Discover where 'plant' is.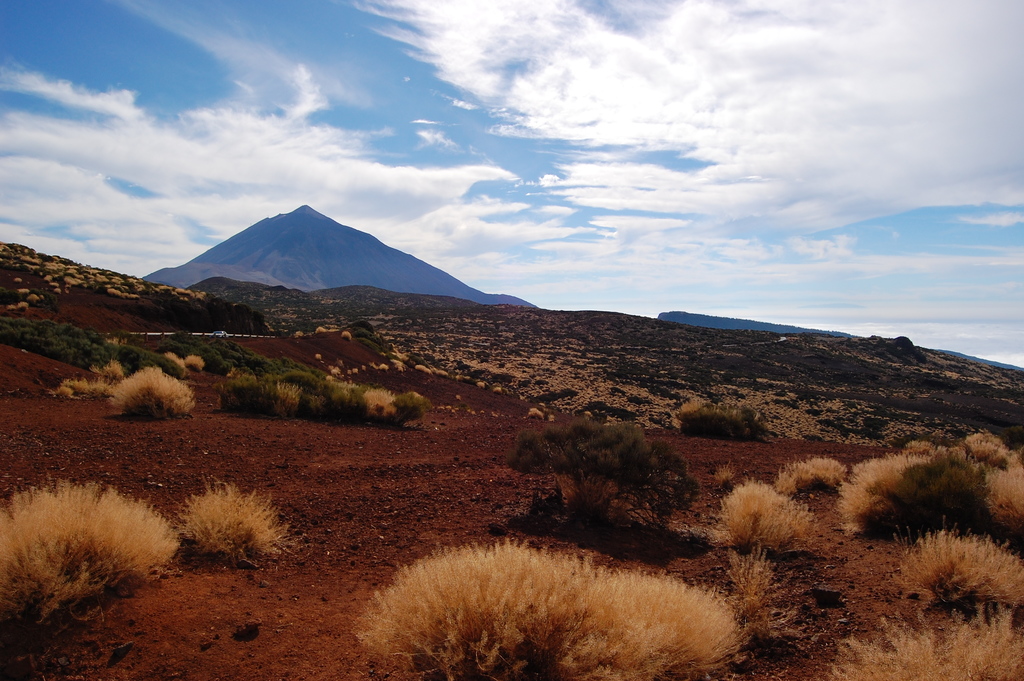
Discovered at 54, 366, 122, 395.
